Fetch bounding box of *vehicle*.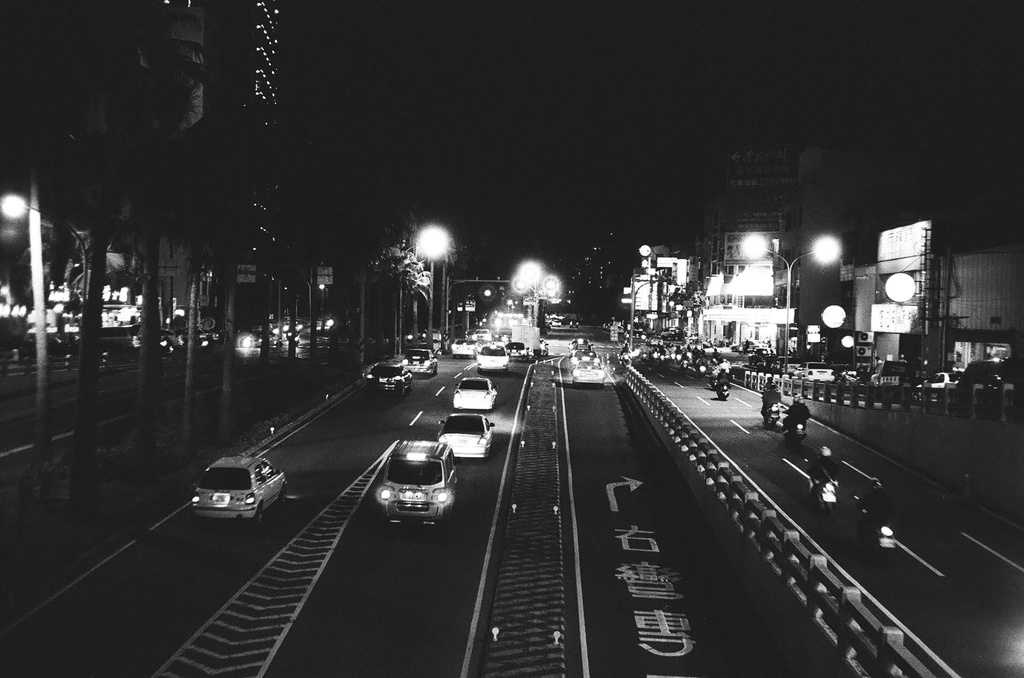
Bbox: [451,335,479,356].
